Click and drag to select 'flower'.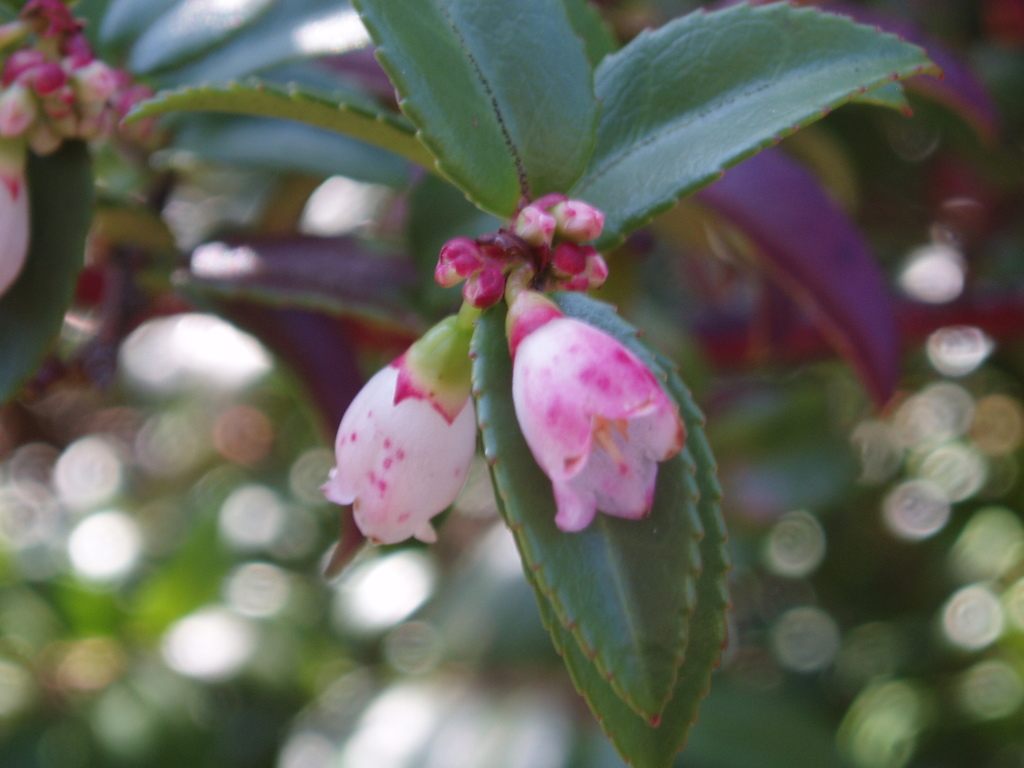
Selection: bbox(502, 292, 684, 536).
